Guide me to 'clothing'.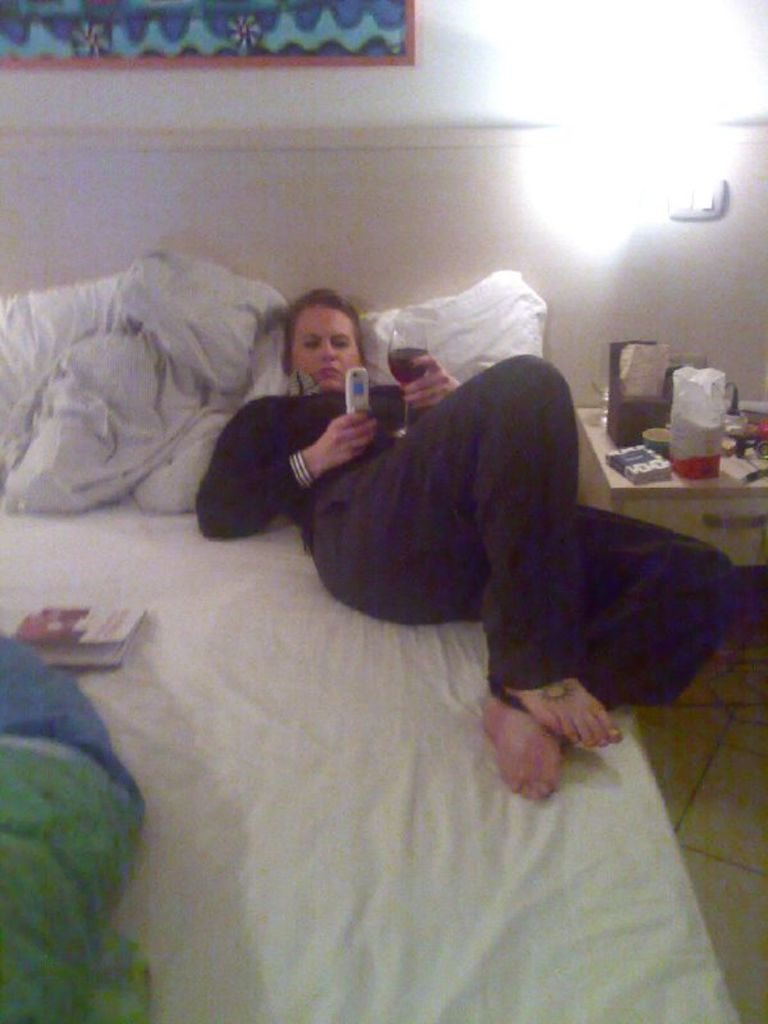
Guidance: region(196, 384, 737, 712).
